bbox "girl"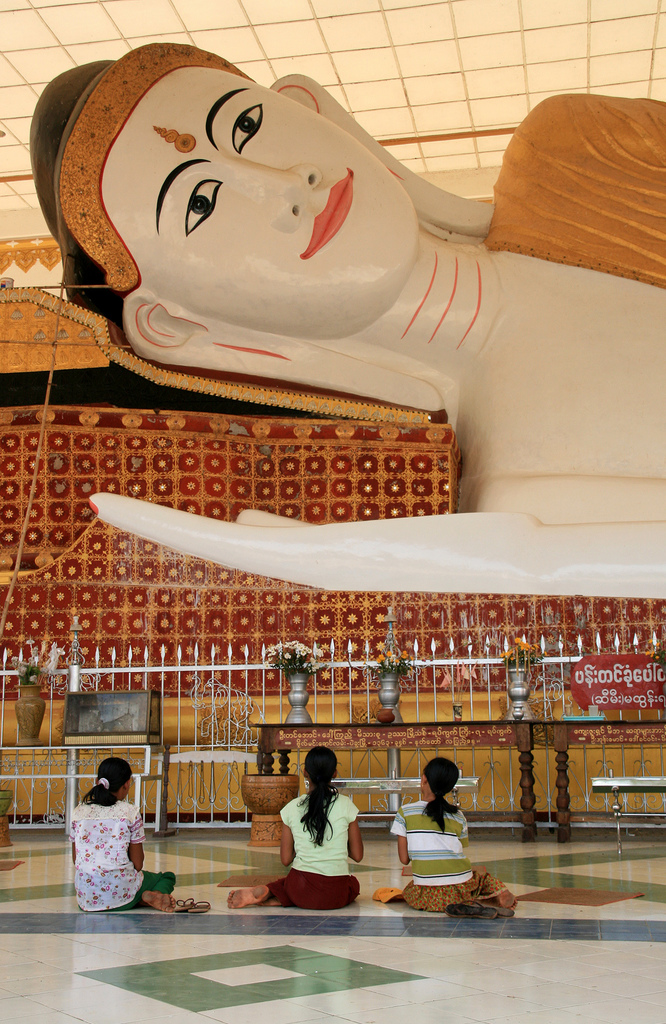
{"x1": 70, "y1": 758, "x2": 177, "y2": 912}
